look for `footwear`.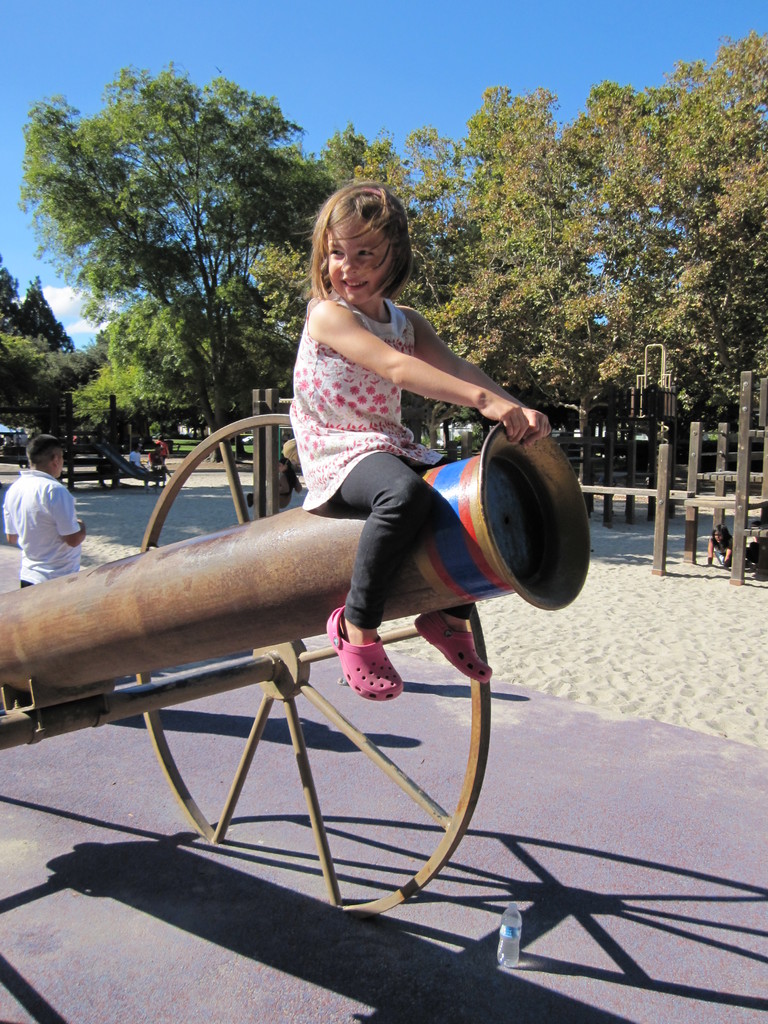
Found: l=320, t=601, r=404, b=703.
